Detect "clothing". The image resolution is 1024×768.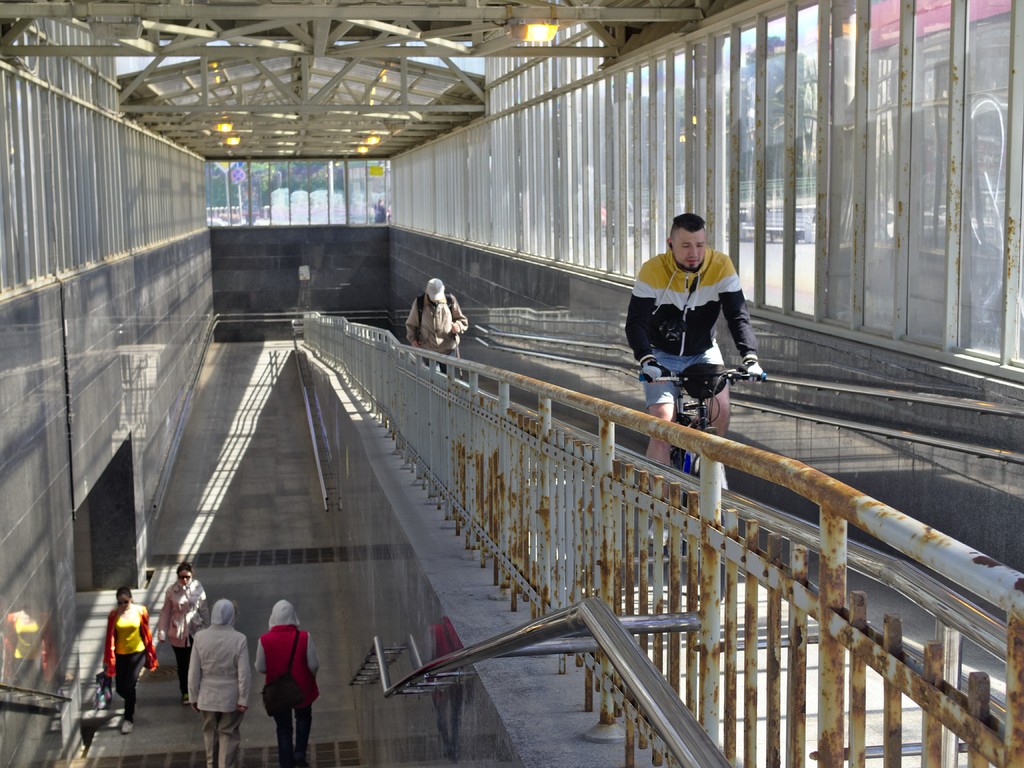
154 575 220 663.
